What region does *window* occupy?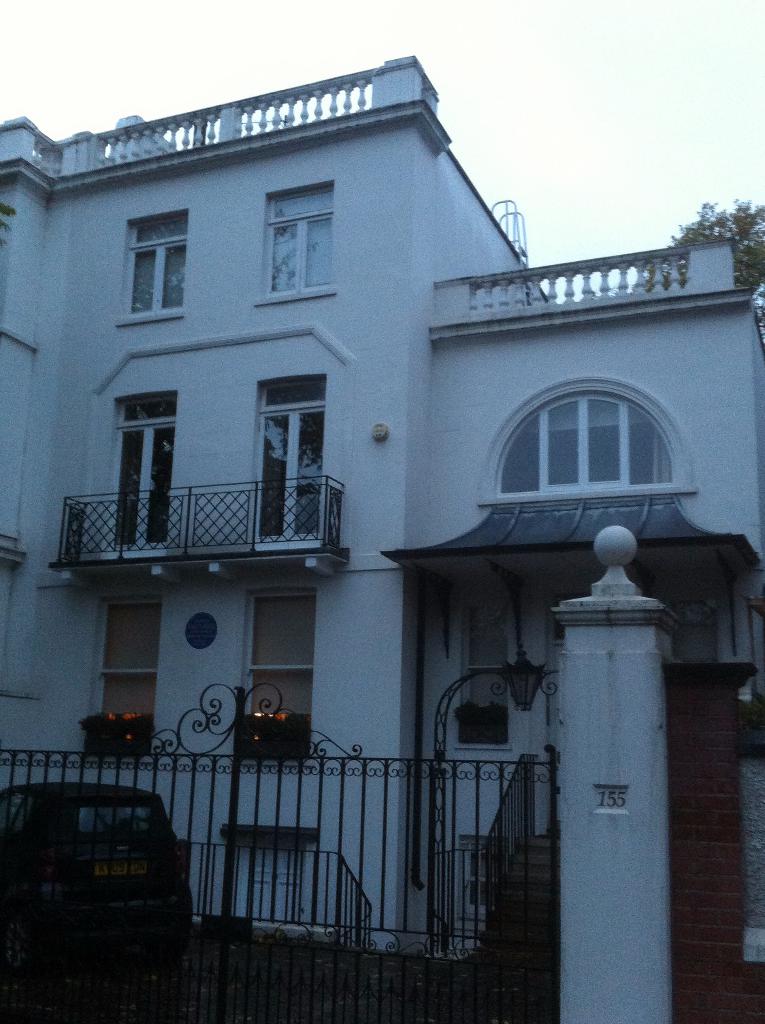
Rect(238, 588, 316, 764).
